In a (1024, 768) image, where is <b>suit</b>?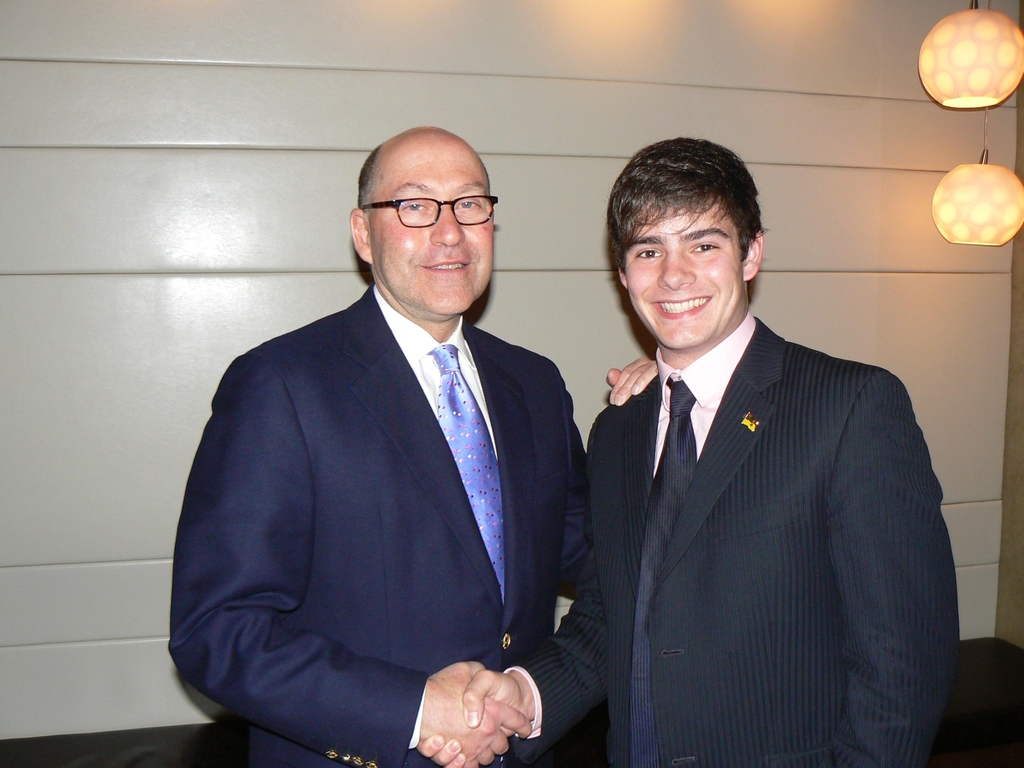
<bbox>172, 284, 587, 767</bbox>.
